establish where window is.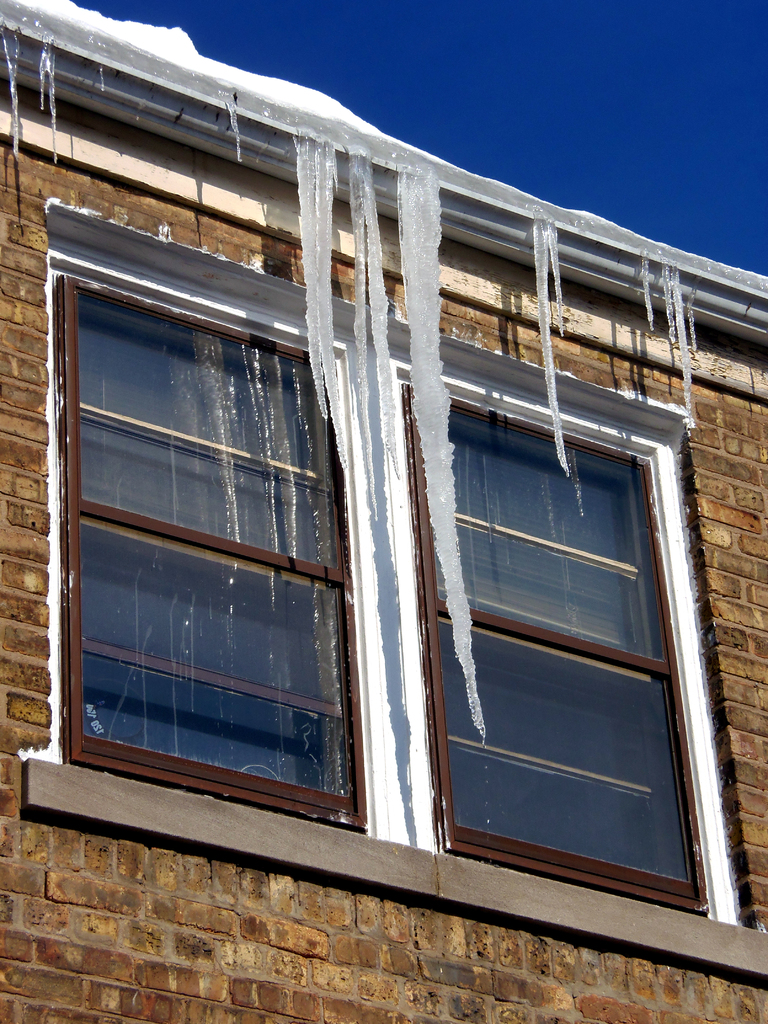
Established at 39/178/373/817.
